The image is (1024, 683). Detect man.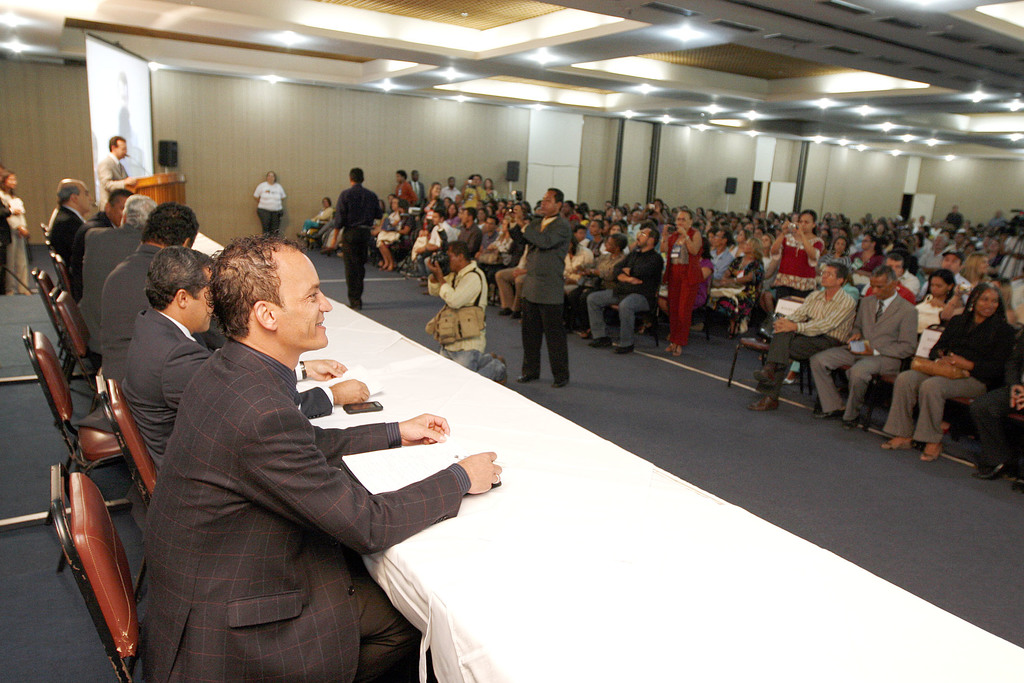
Detection: (x1=95, y1=136, x2=135, y2=213).
